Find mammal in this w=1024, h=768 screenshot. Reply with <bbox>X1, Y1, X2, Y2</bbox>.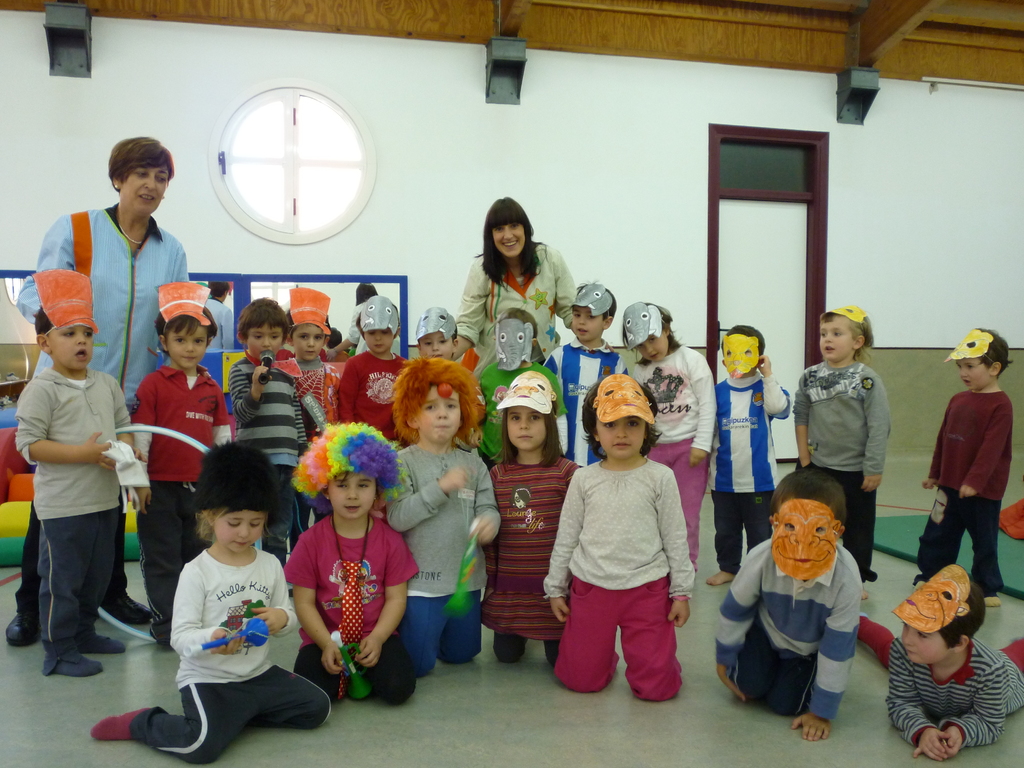
<bbox>851, 580, 1023, 761</bbox>.
